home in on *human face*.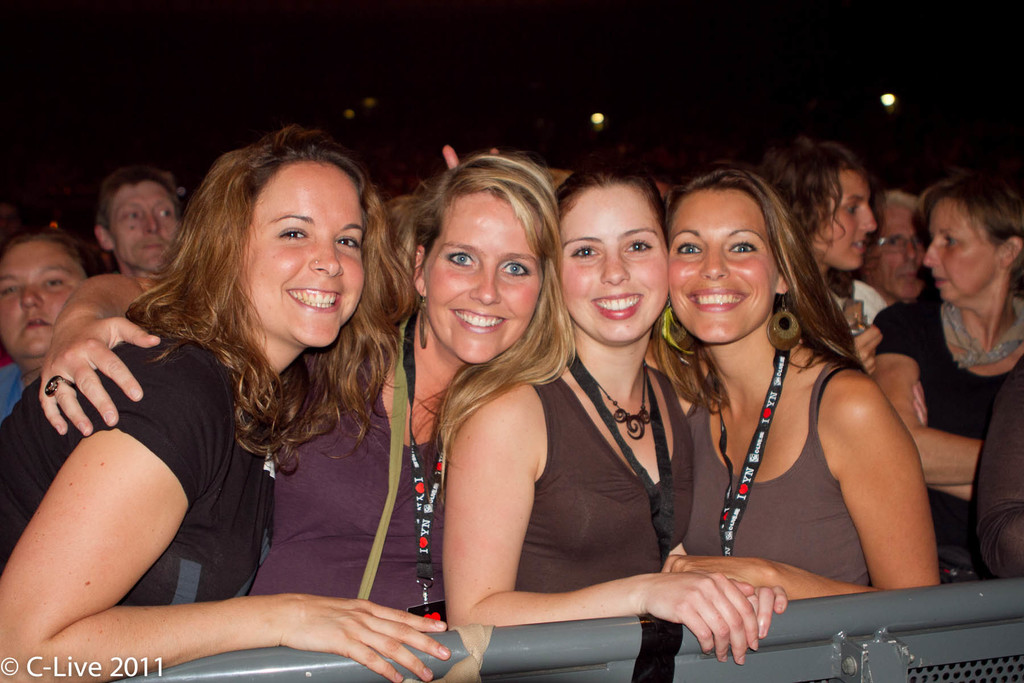
Homed in at <region>419, 192, 542, 364</region>.
